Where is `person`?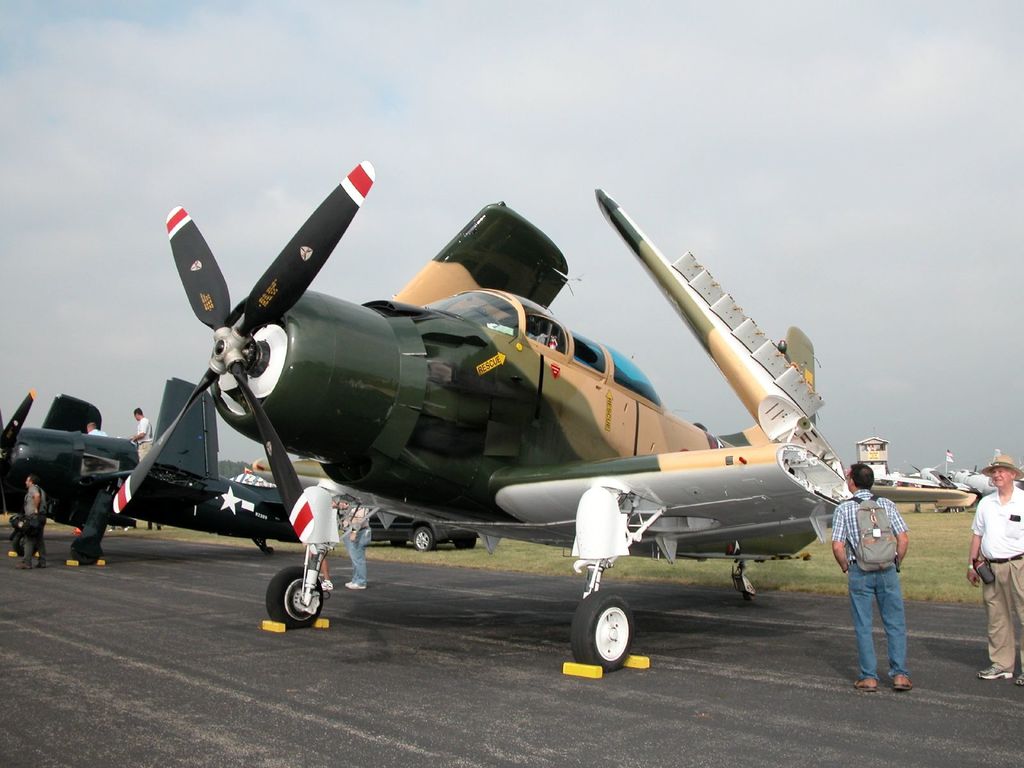
(338,505,371,590).
